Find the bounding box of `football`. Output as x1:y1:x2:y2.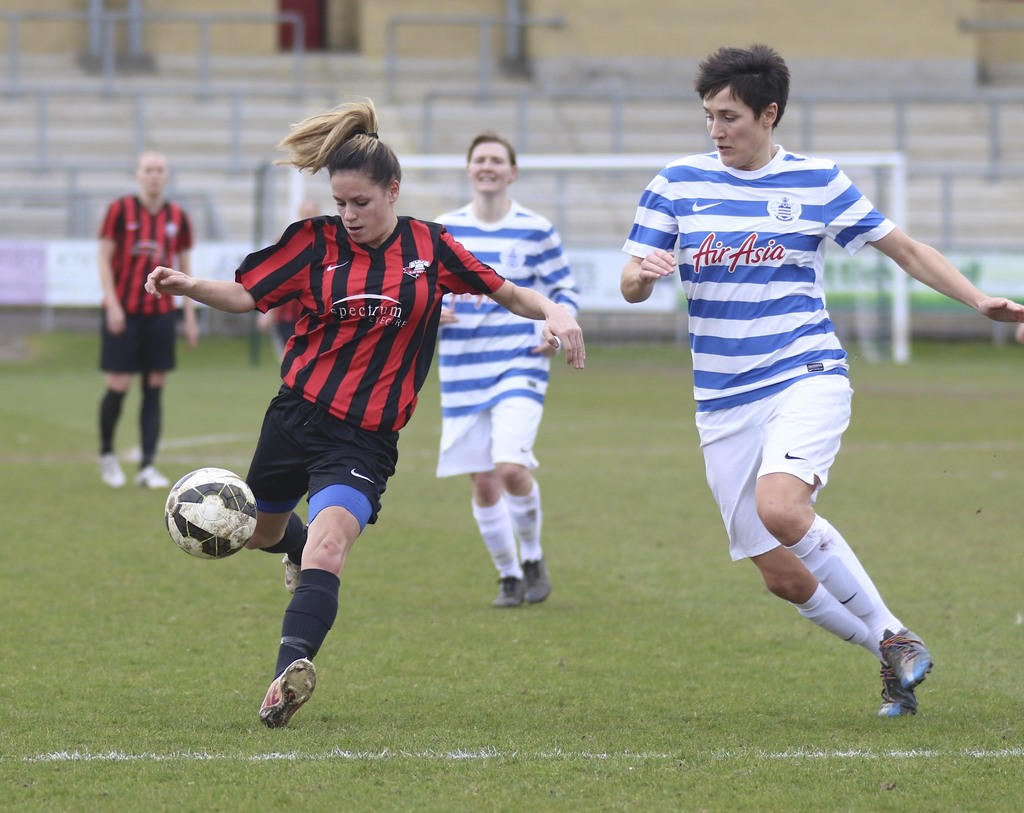
159:464:258:559.
